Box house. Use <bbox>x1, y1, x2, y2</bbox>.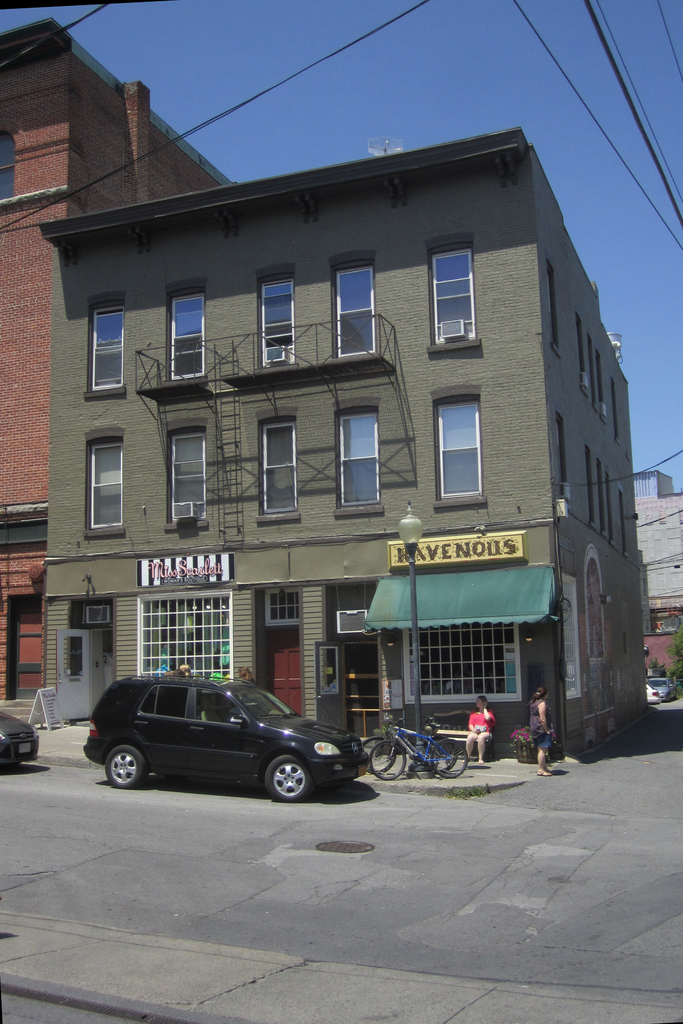
<bbox>0, 11, 239, 703</bbox>.
